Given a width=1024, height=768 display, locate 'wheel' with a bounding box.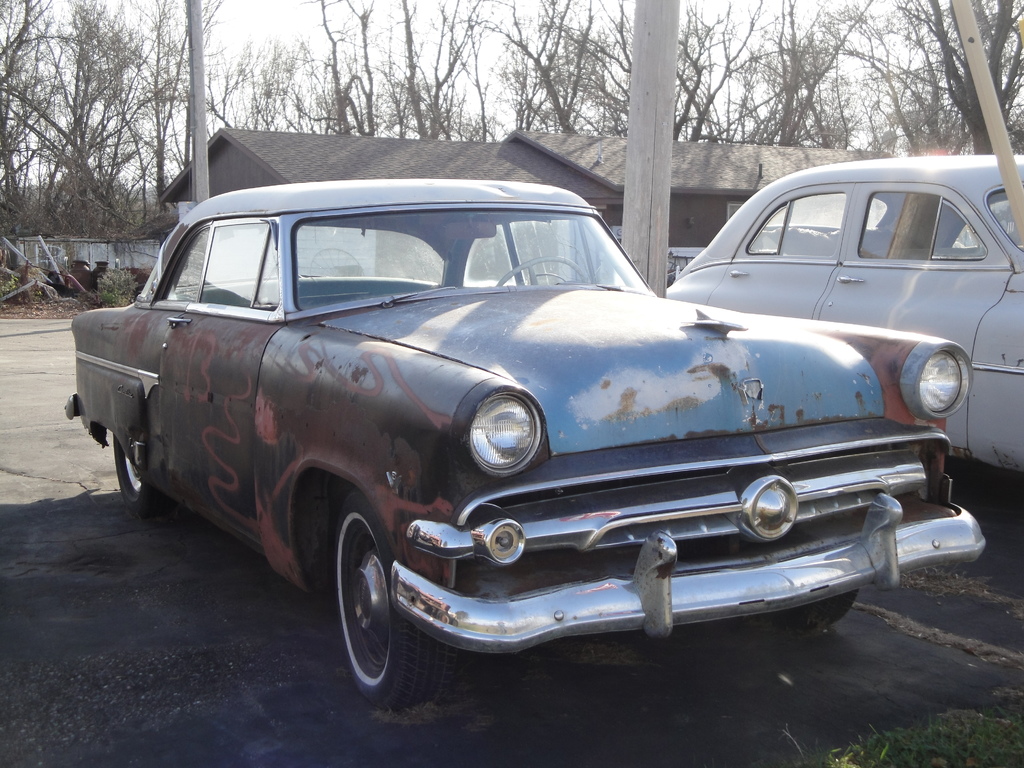
Located: 764, 588, 857, 630.
